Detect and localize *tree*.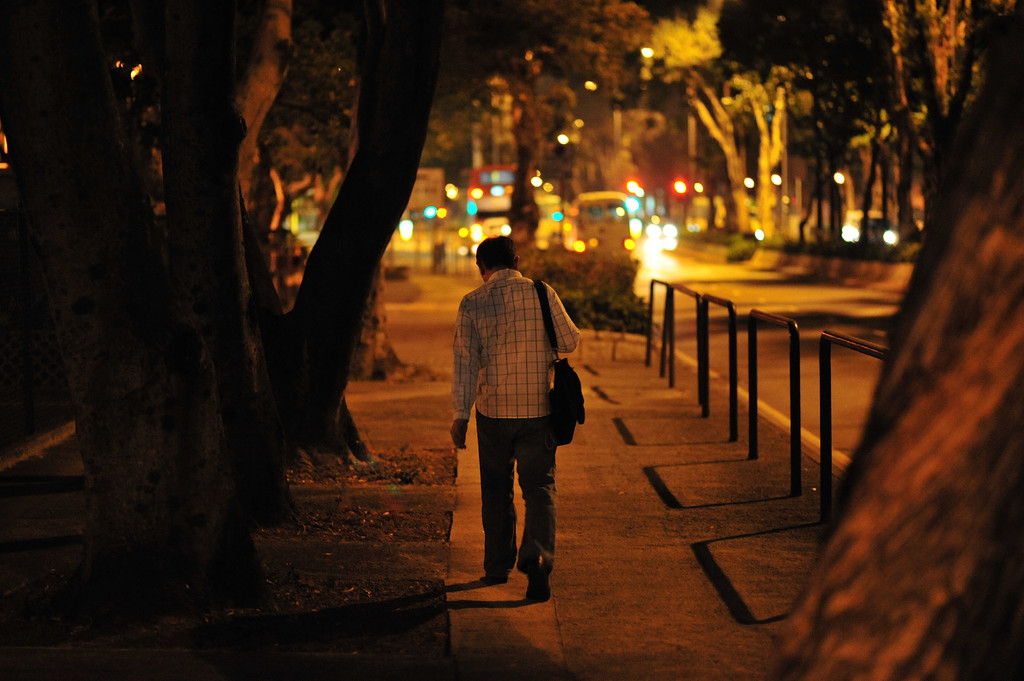
Localized at <box>0,0,1023,680</box>.
